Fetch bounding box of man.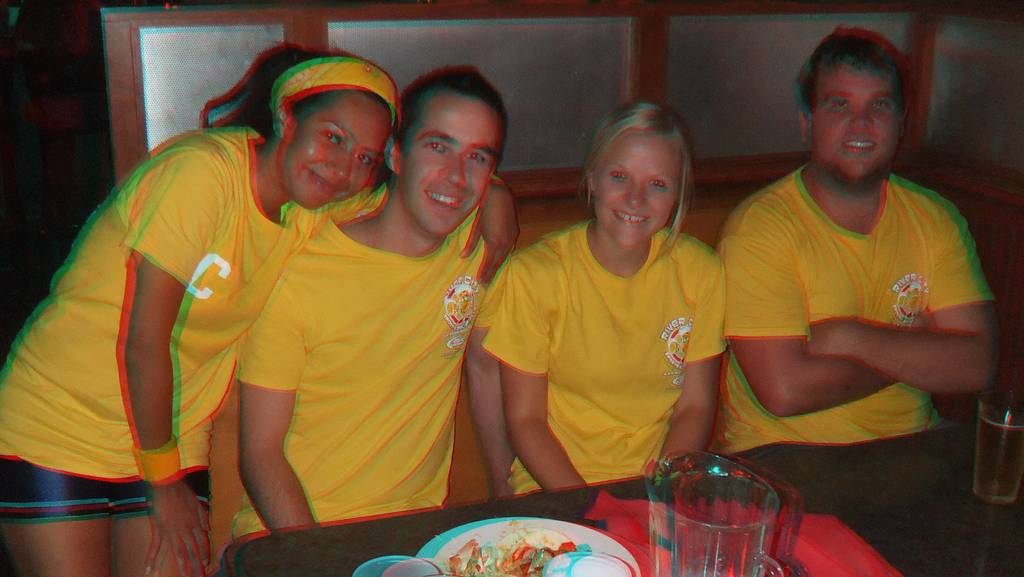
Bbox: box=[230, 62, 515, 536].
